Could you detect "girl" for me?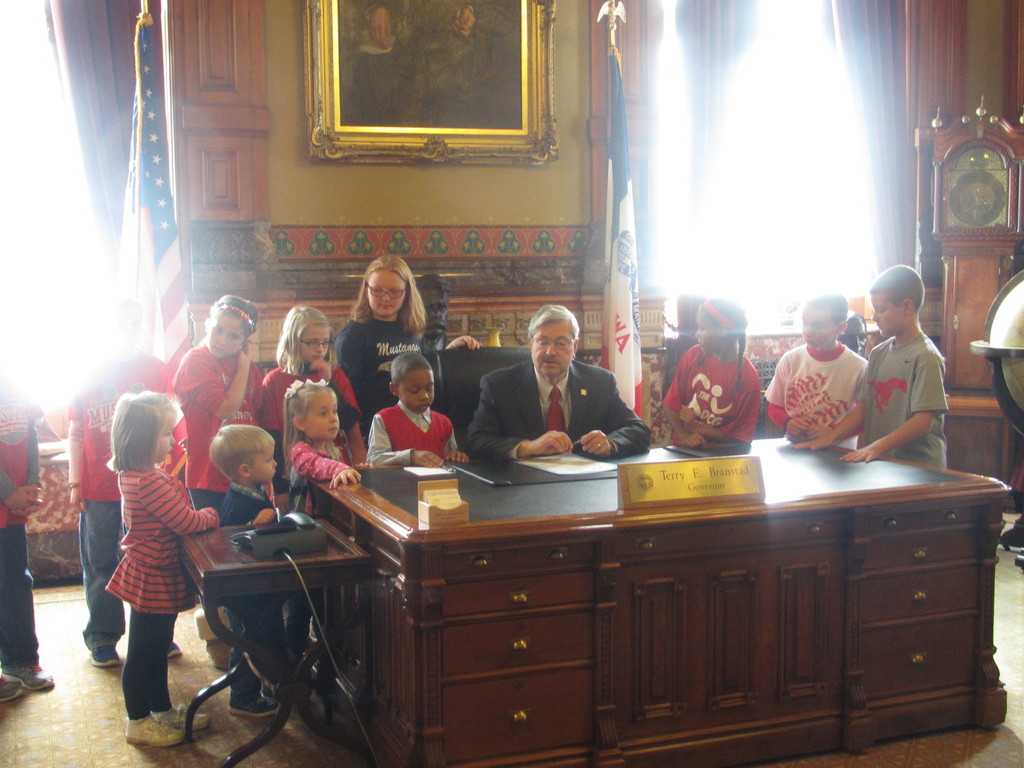
Detection result: l=263, t=299, r=369, b=516.
